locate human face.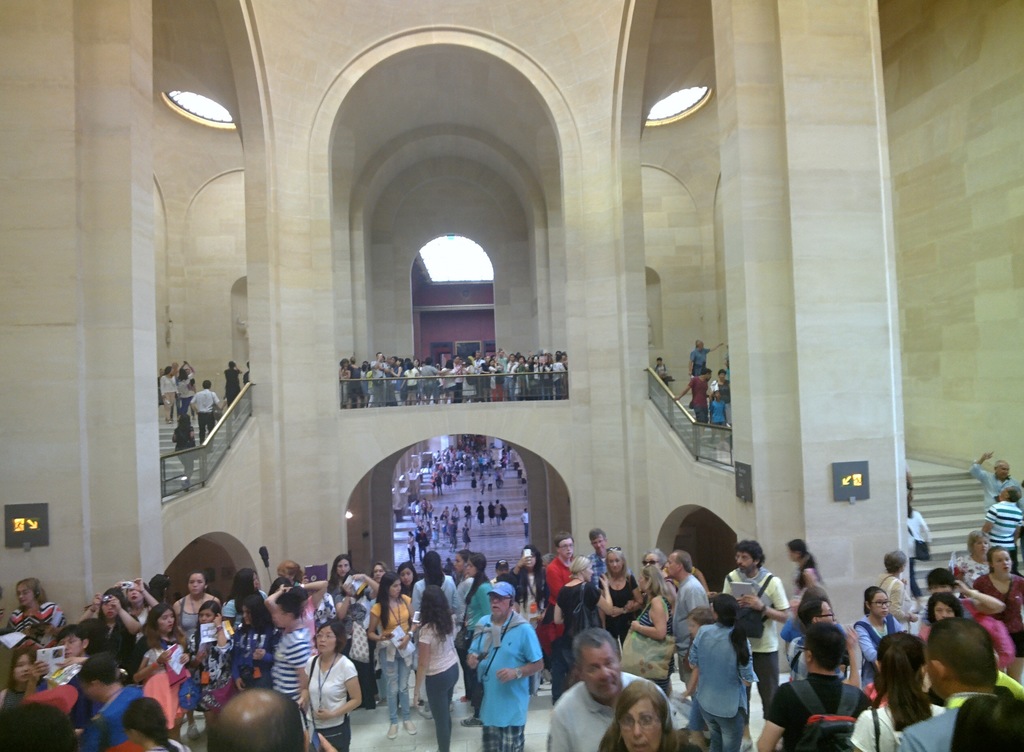
Bounding box: Rect(686, 619, 698, 635).
